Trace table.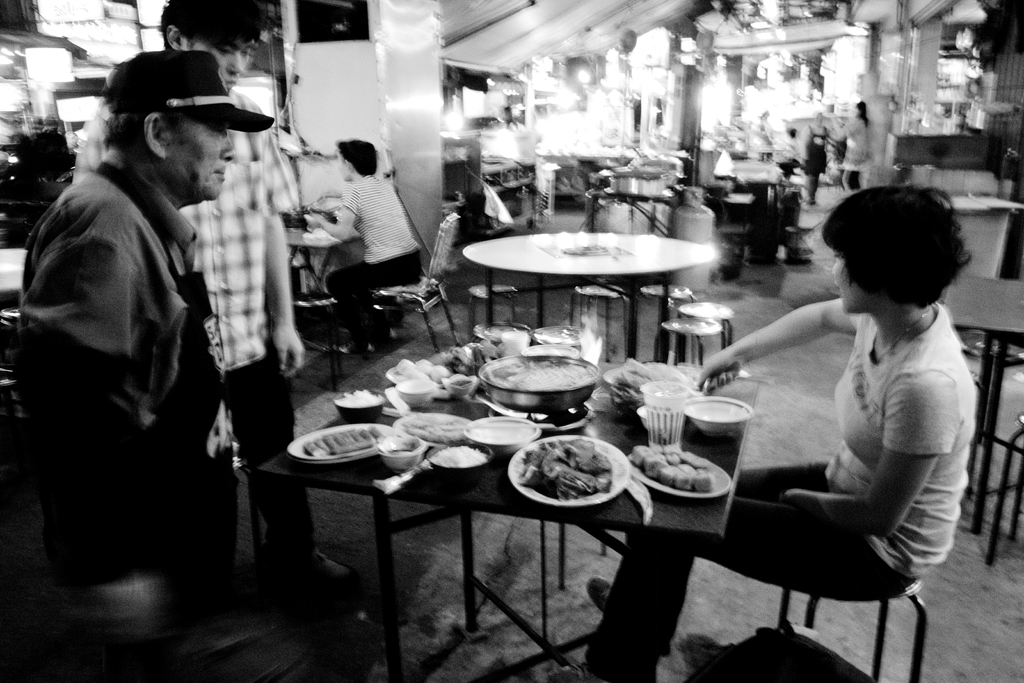
Traced to locate(481, 209, 746, 361).
